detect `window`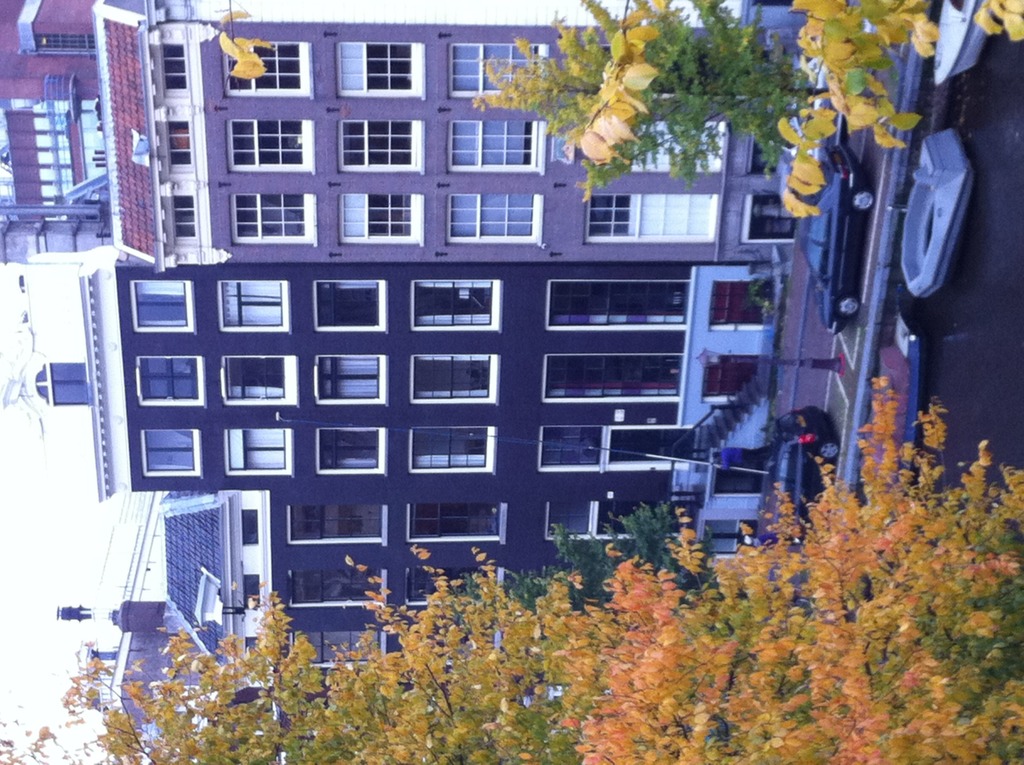
408:422:495:475
